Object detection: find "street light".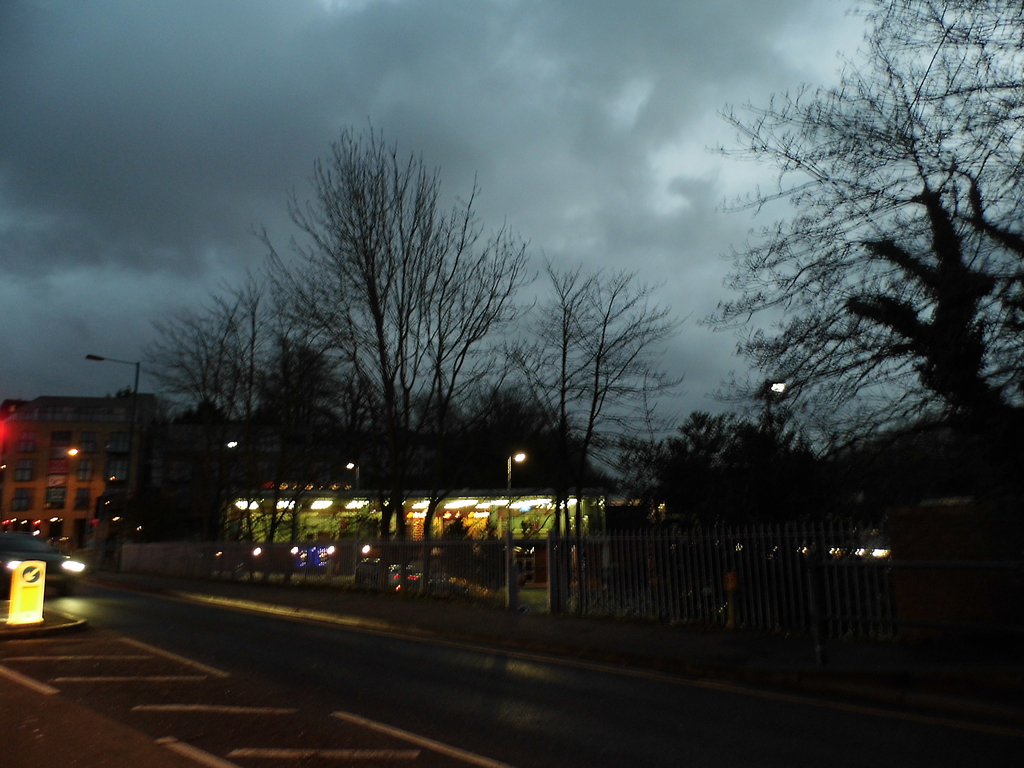
(x1=79, y1=353, x2=146, y2=528).
